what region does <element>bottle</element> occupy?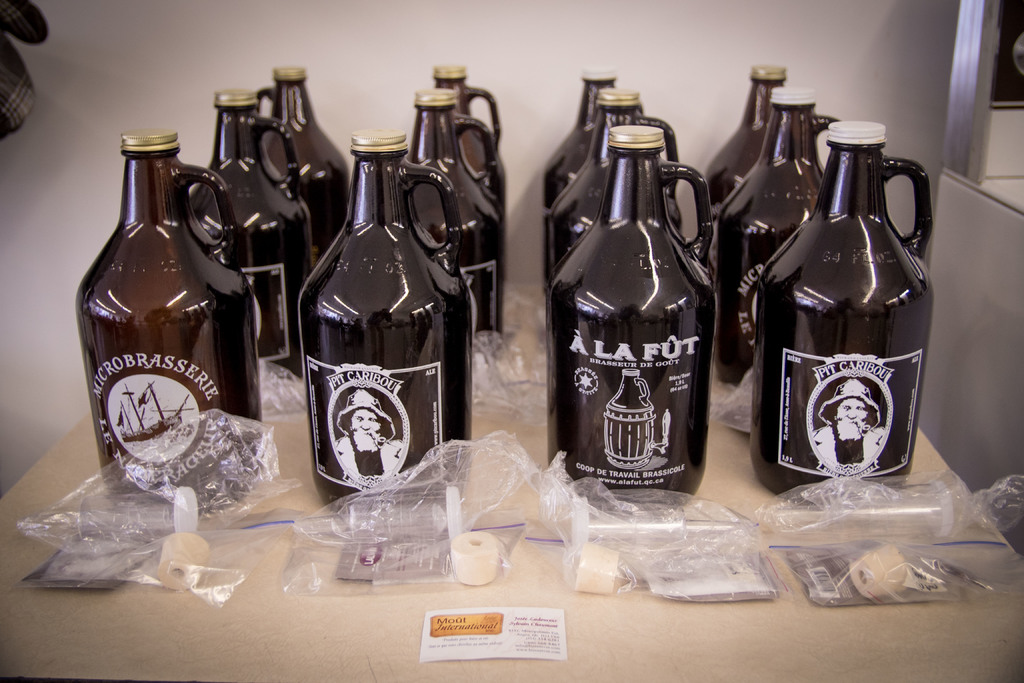
x1=204, y1=91, x2=321, y2=385.
